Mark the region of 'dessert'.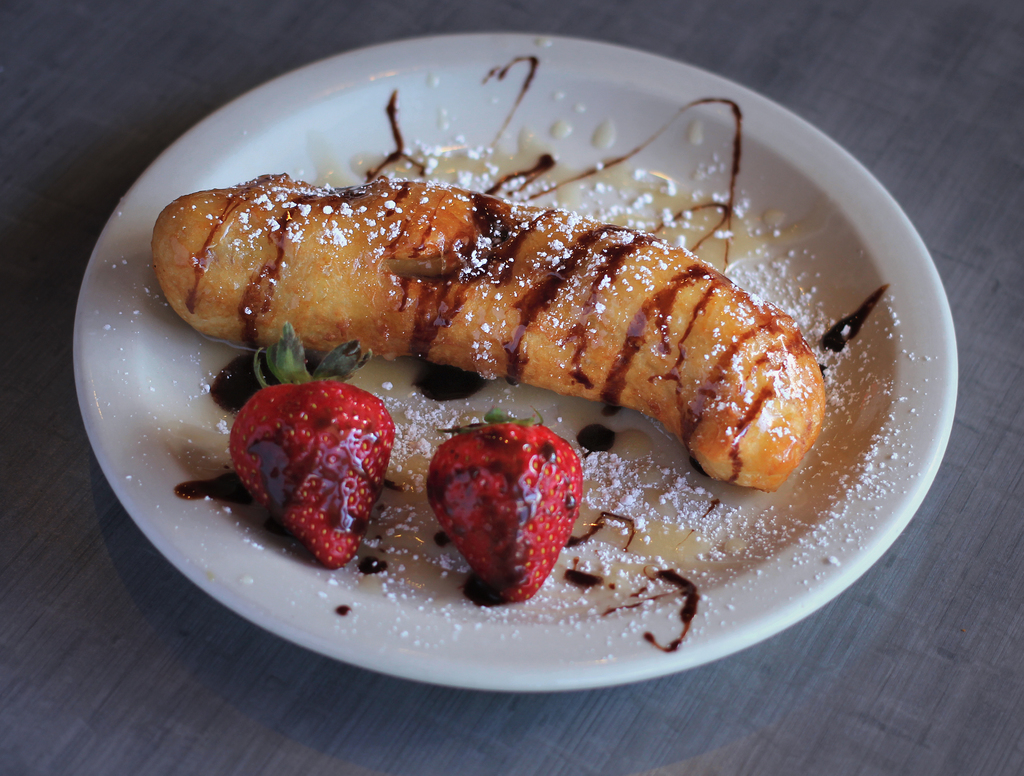
Region: bbox(155, 169, 841, 505).
